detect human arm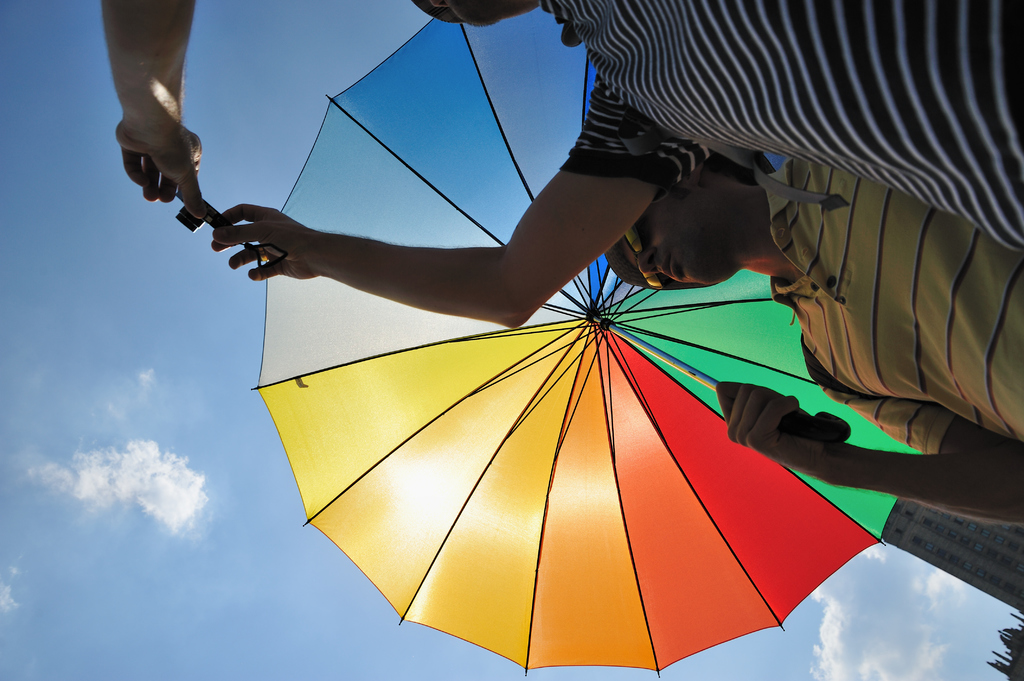
box(93, 0, 207, 220)
